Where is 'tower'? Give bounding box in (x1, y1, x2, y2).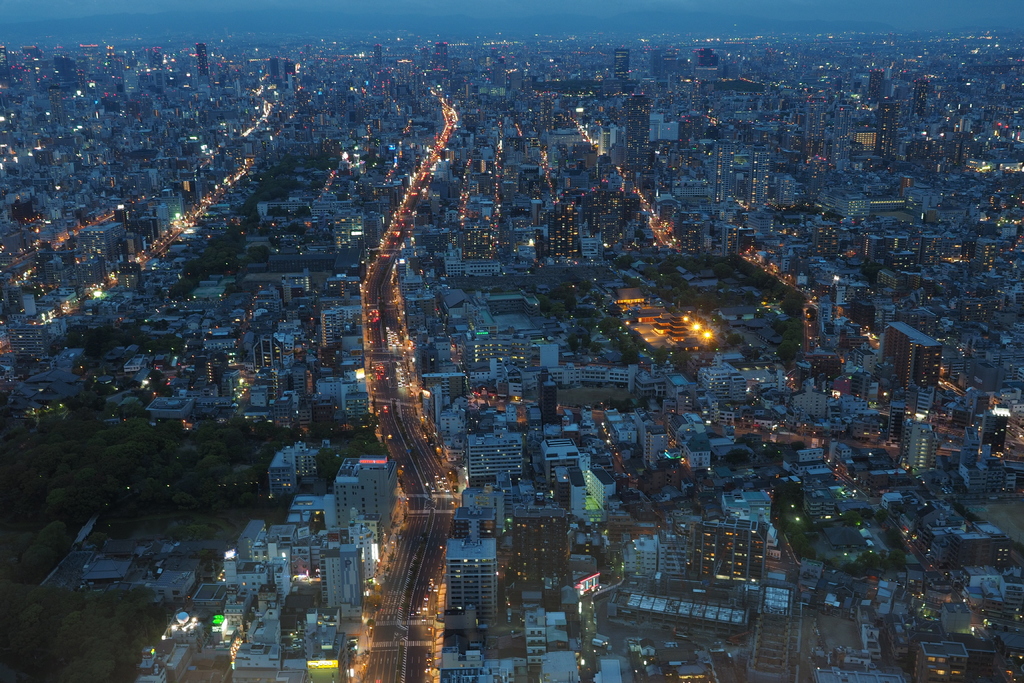
(123, 232, 140, 252).
